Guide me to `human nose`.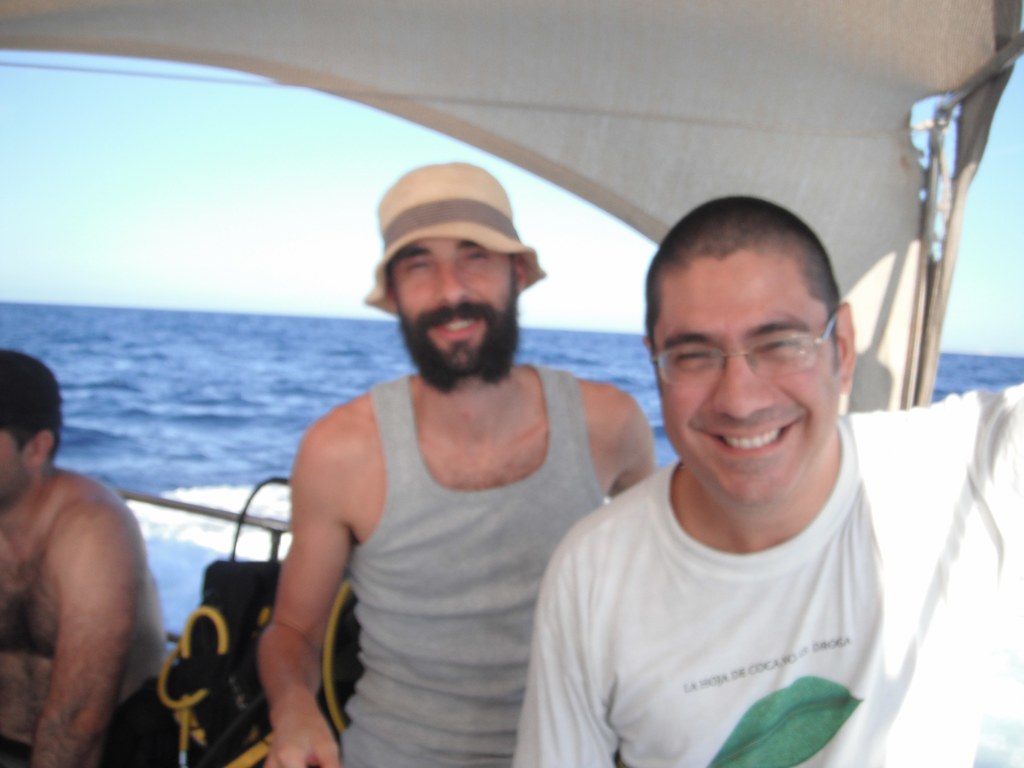
Guidance: 707, 355, 771, 421.
